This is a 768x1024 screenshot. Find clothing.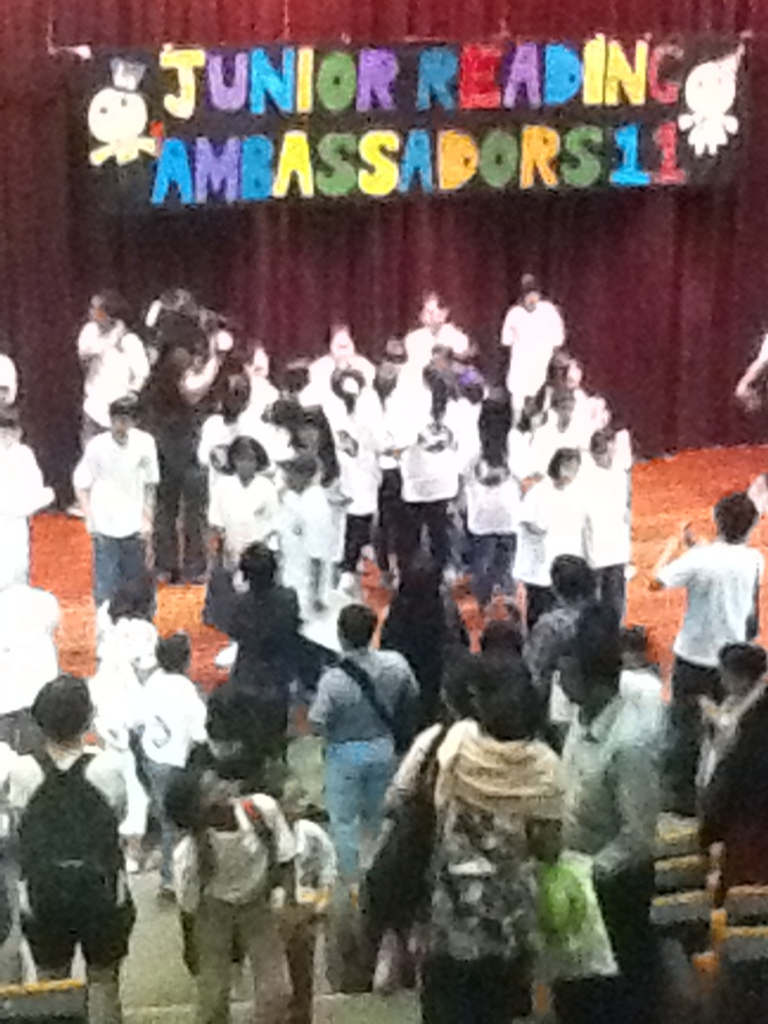
Bounding box: select_region(396, 717, 557, 1023).
